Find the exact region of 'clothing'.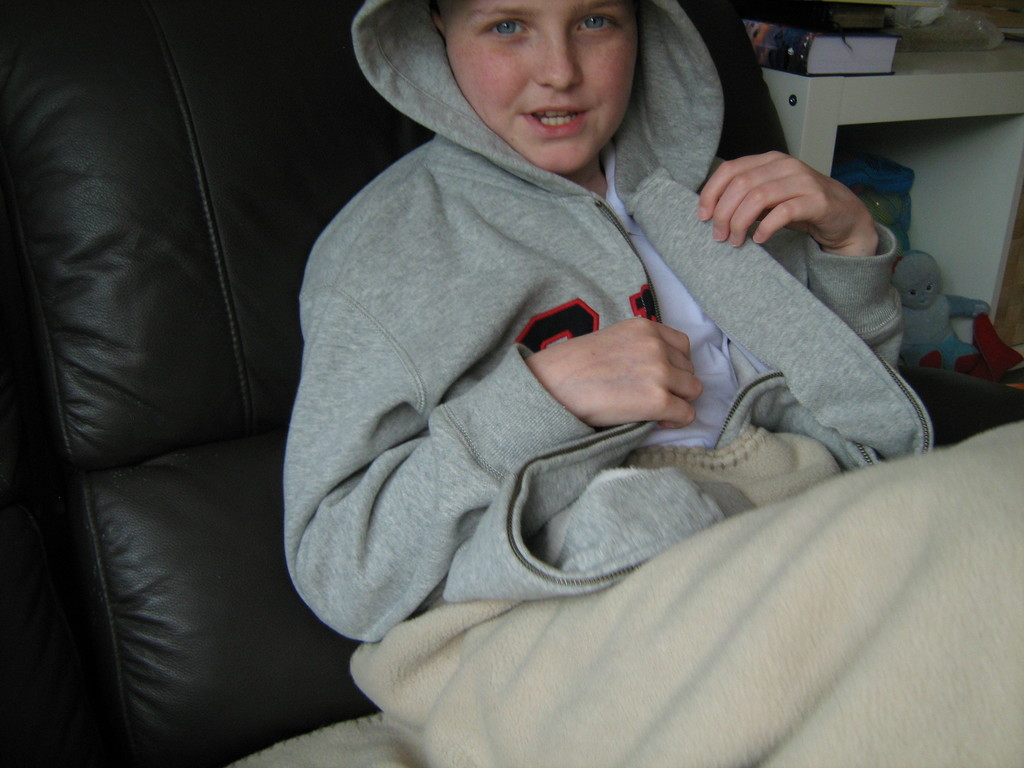
Exact region: (251,0,931,740).
